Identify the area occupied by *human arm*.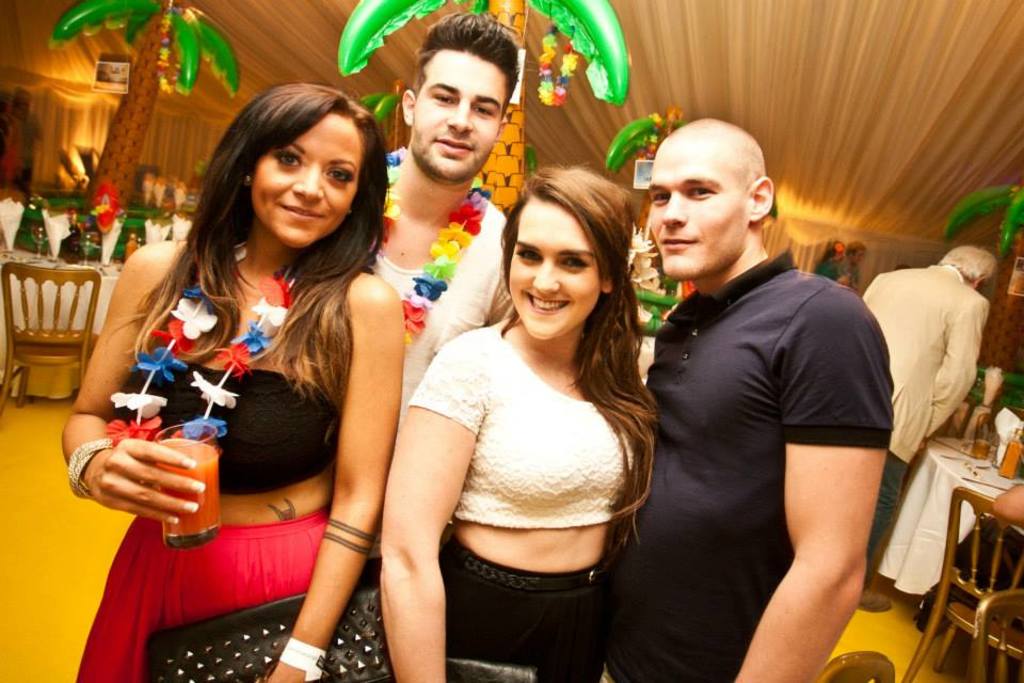
Area: (57, 239, 213, 534).
